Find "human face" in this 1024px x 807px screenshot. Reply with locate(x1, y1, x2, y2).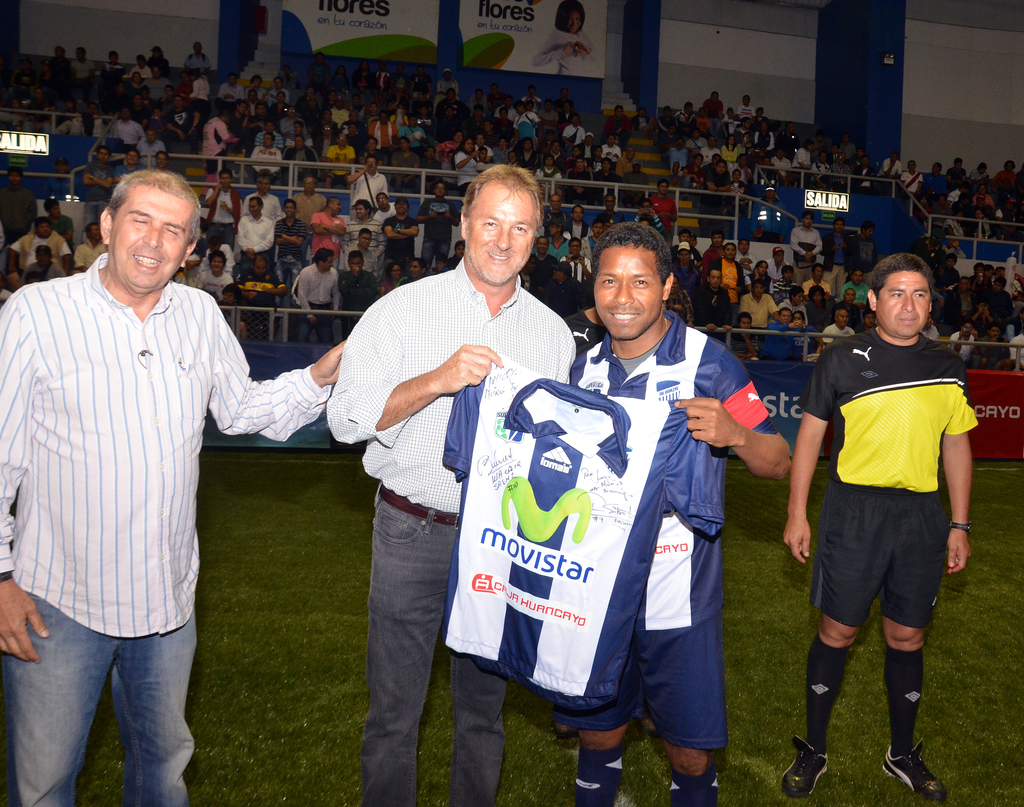
locate(435, 183, 443, 195).
